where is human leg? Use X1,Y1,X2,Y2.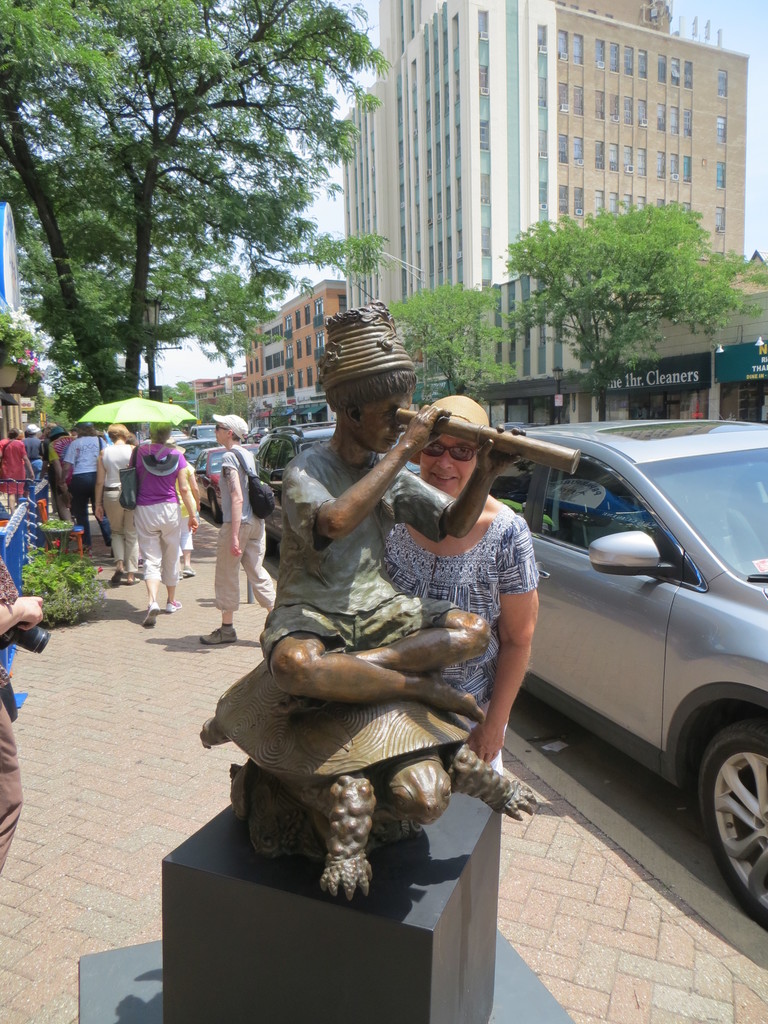
75,474,88,554.
